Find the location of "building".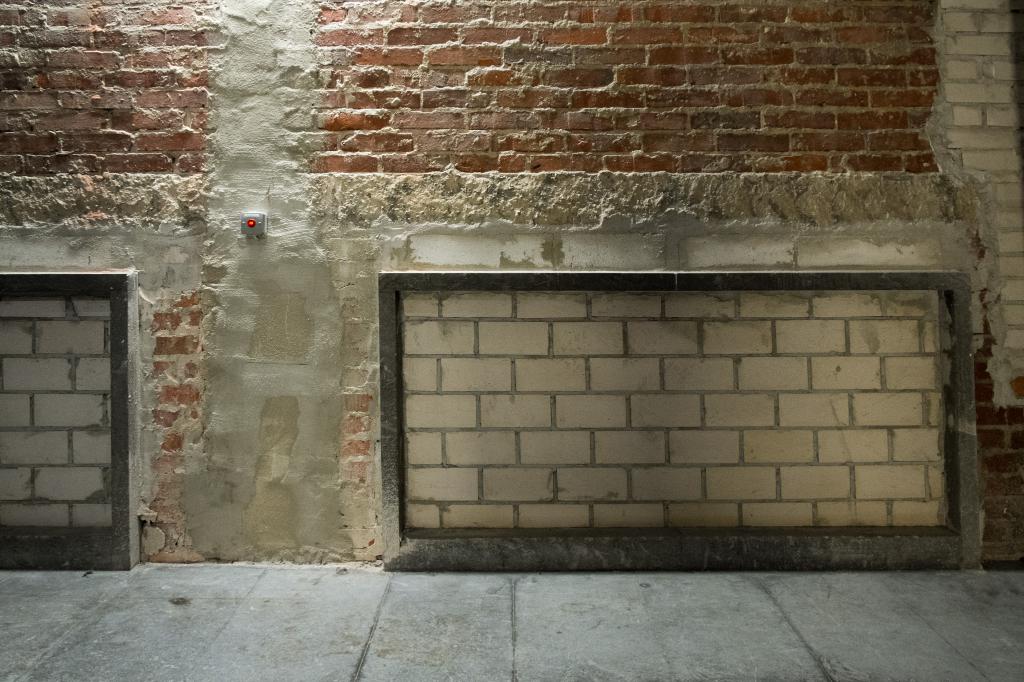
Location: <region>0, 0, 1023, 681</region>.
